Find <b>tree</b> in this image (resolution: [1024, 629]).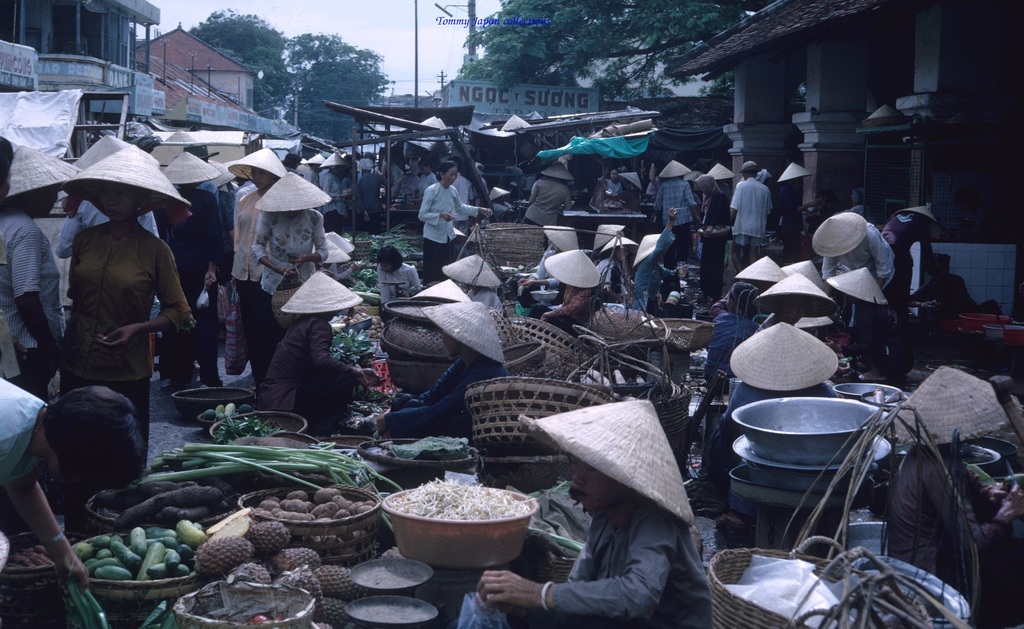
184,0,300,121.
